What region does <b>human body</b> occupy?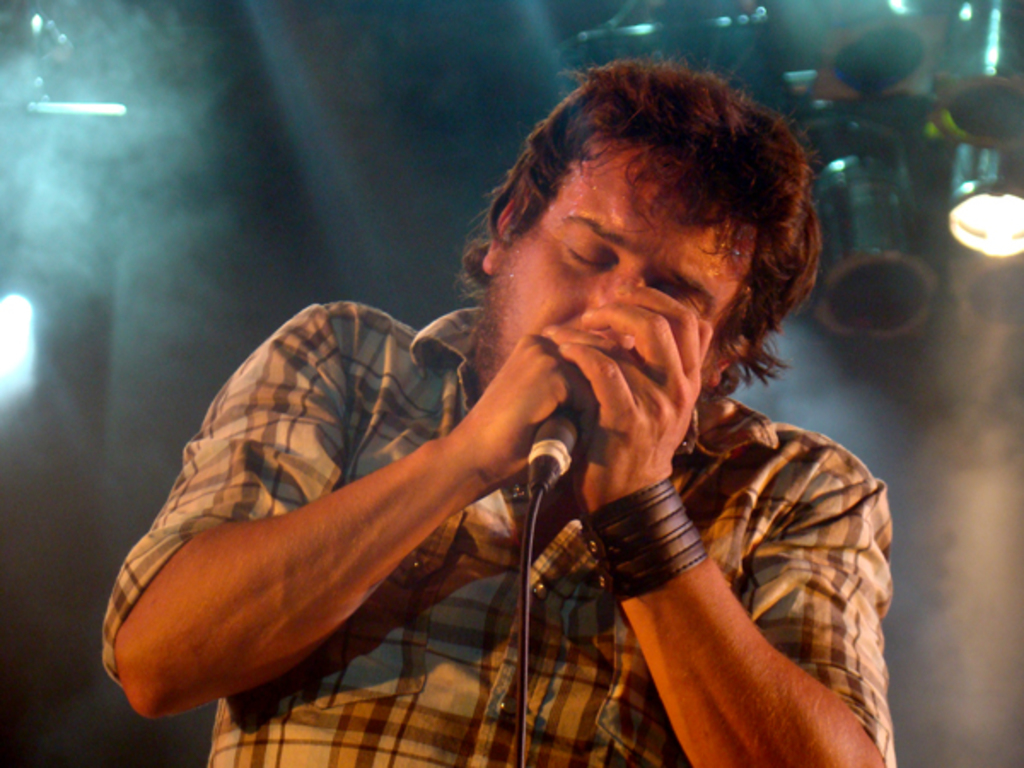
{"left": 84, "top": 75, "right": 848, "bottom": 767}.
